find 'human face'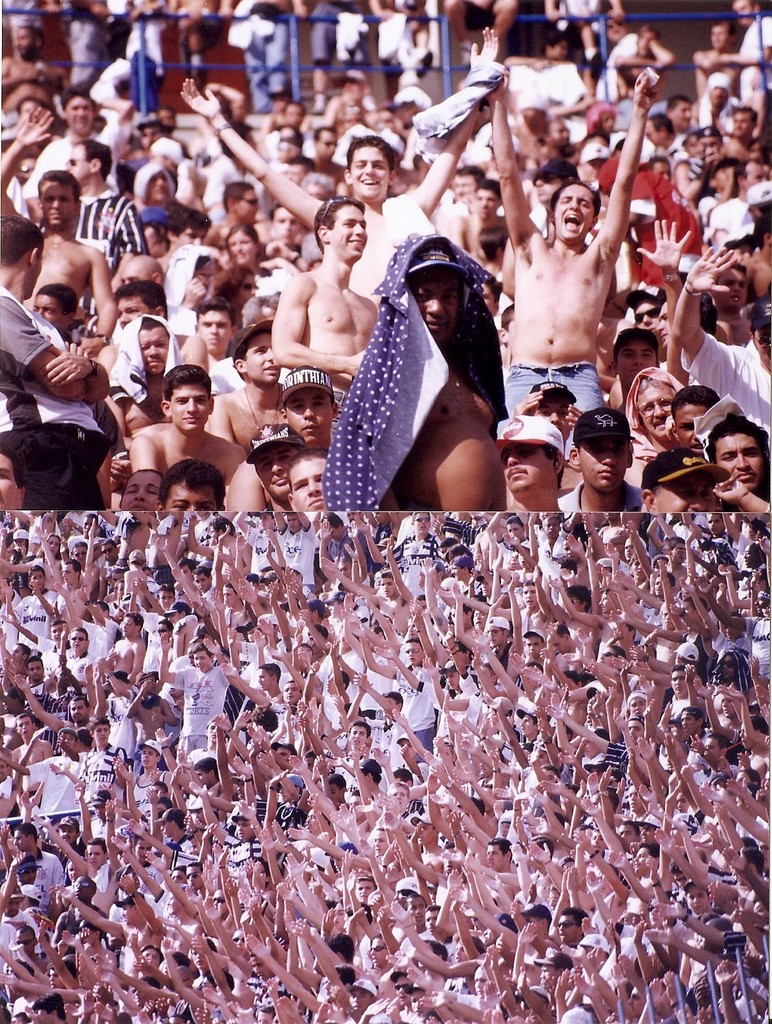
bbox(137, 324, 165, 371)
